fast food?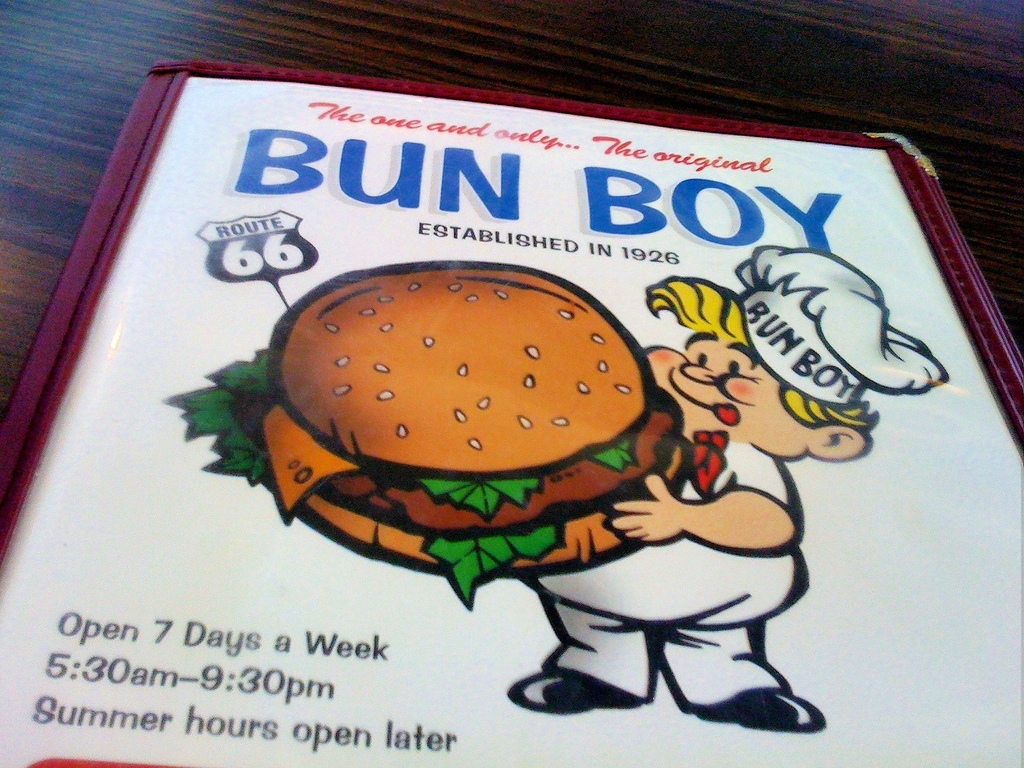
(left=189, top=254, right=694, bottom=620)
